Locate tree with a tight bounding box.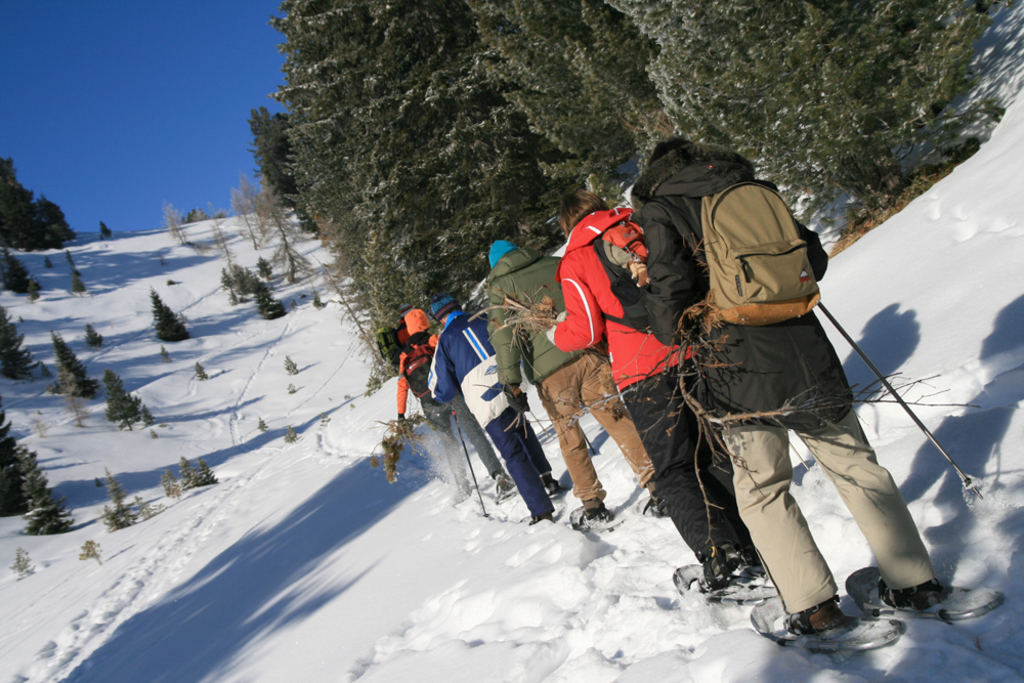
x1=77, y1=543, x2=103, y2=566.
